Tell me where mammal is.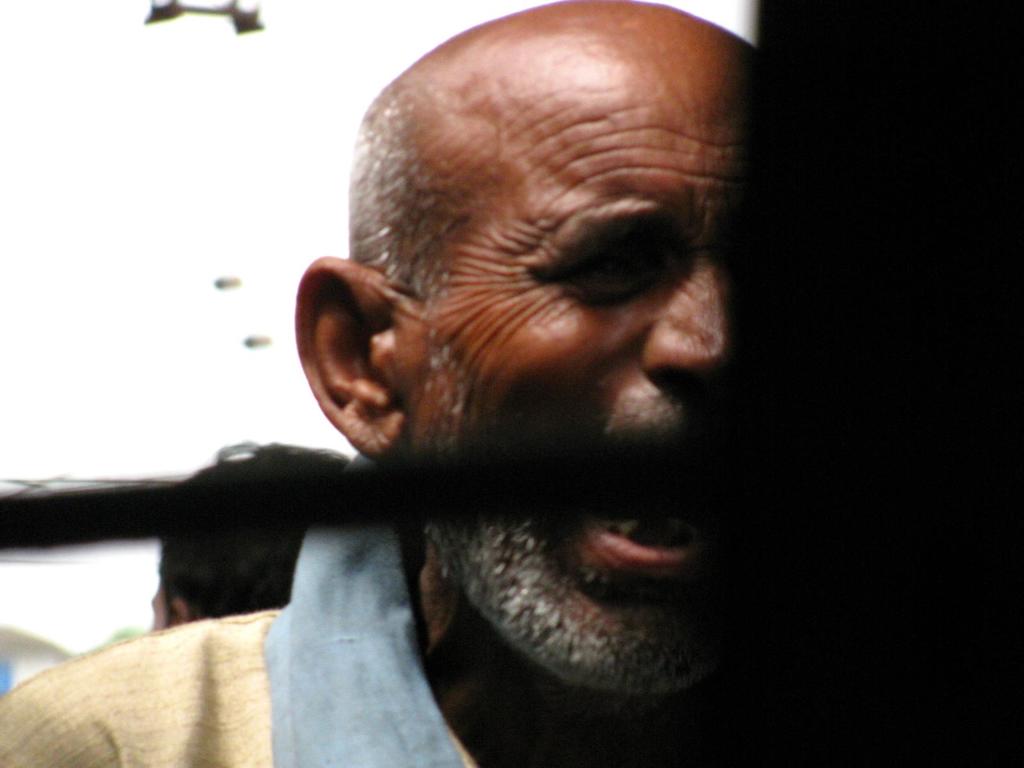
mammal is at Rect(0, 0, 762, 767).
